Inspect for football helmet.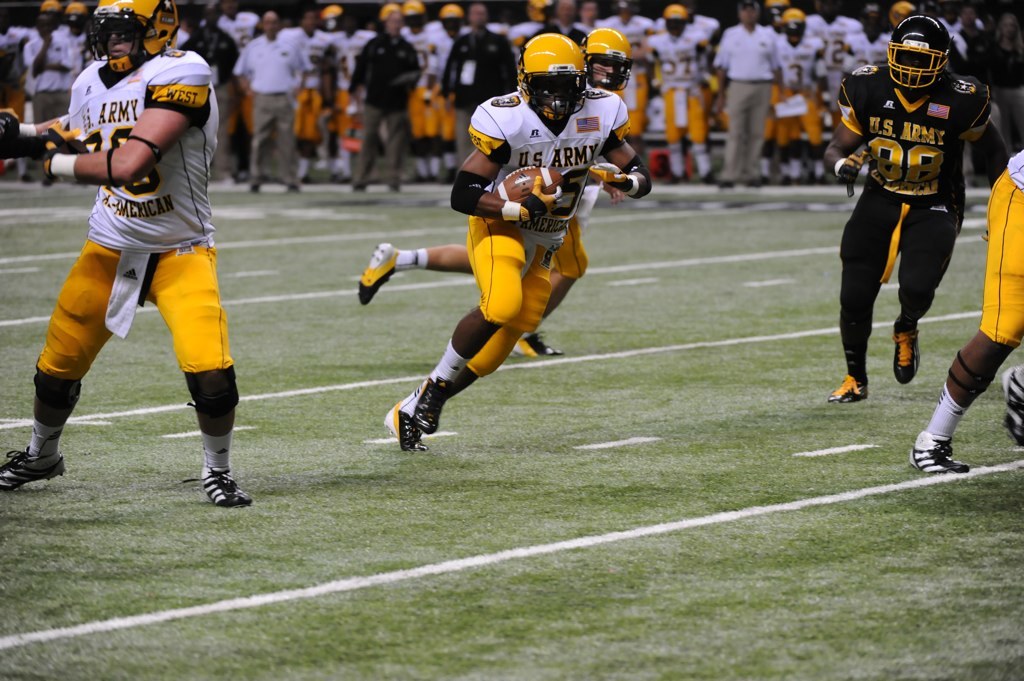
Inspection: [764,0,788,21].
